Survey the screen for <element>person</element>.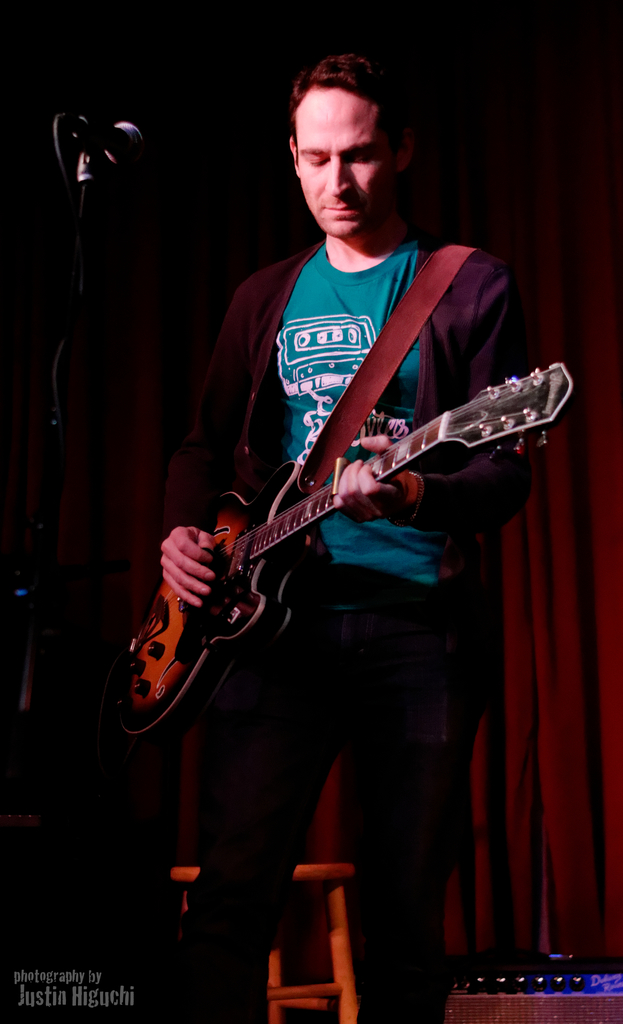
Survey found: select_region(159, 43, 532, 1023).
